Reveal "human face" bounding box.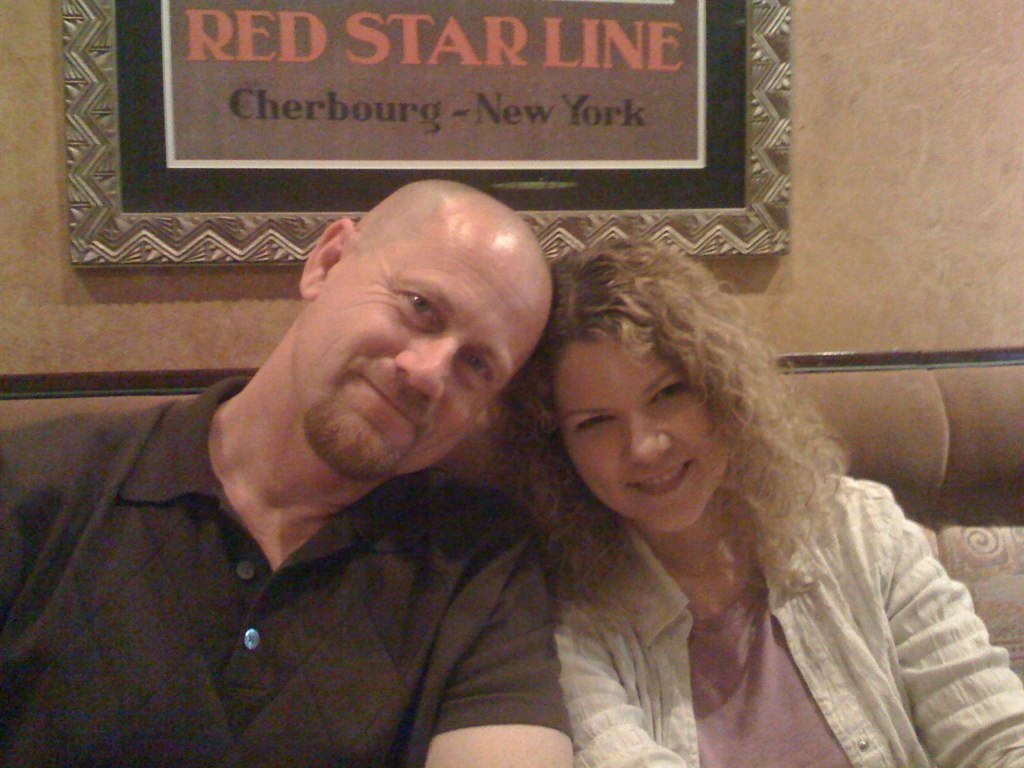
Revealed: rect(299, 204, 548, 485).
